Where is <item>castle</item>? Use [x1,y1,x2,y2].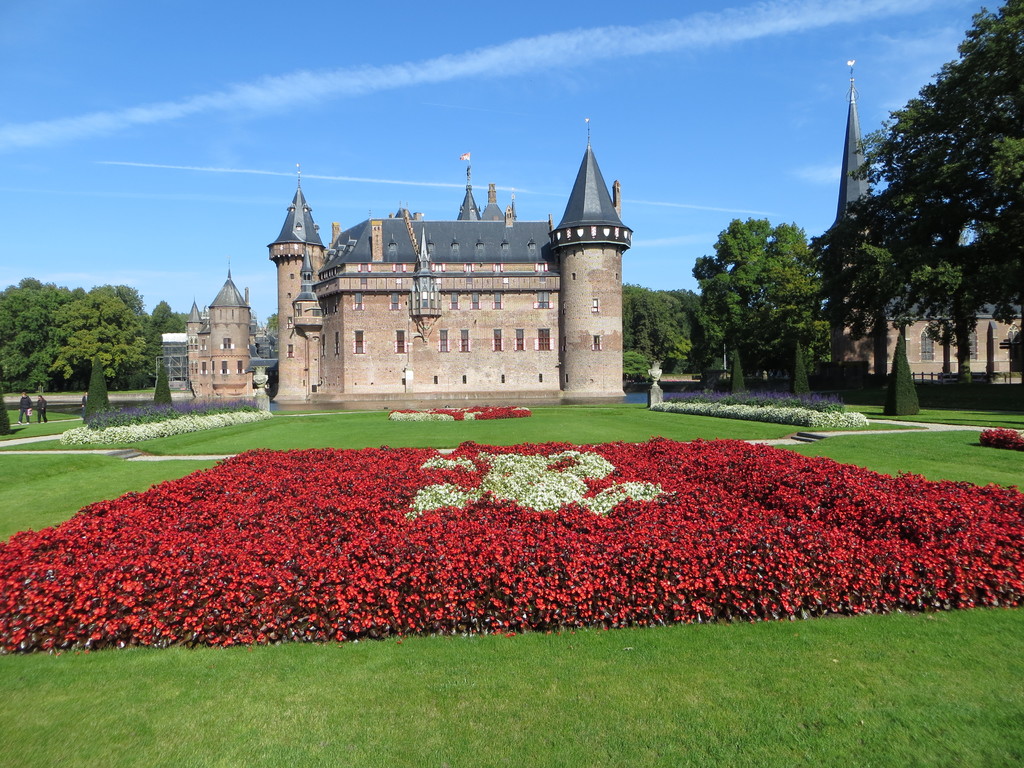
[157,247,264,401].
